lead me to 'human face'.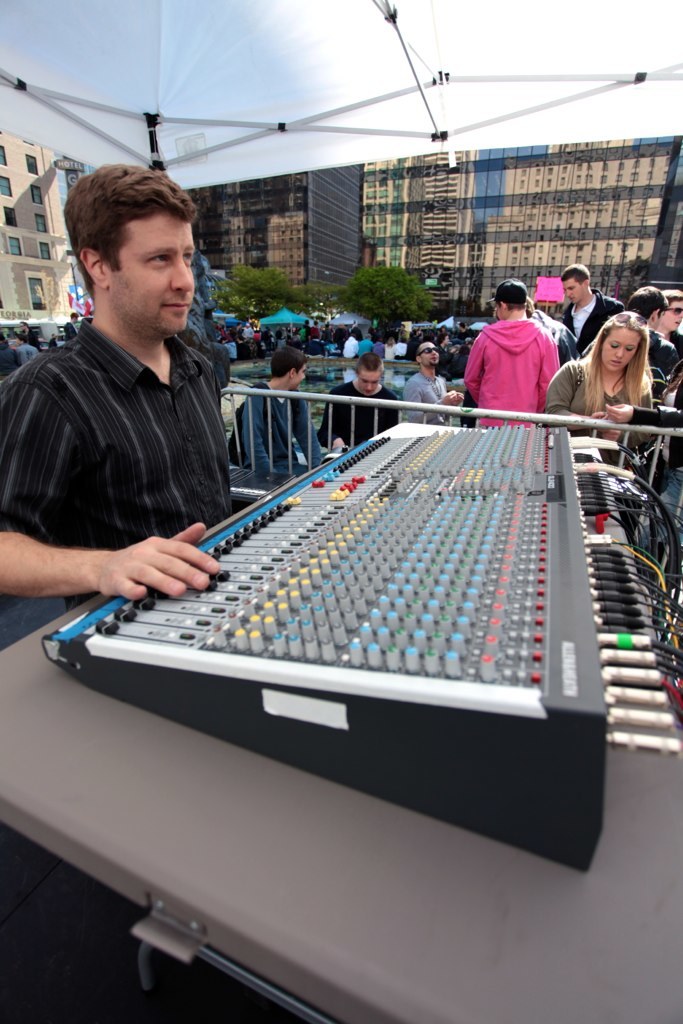
Lead to 604:326:639:368.
